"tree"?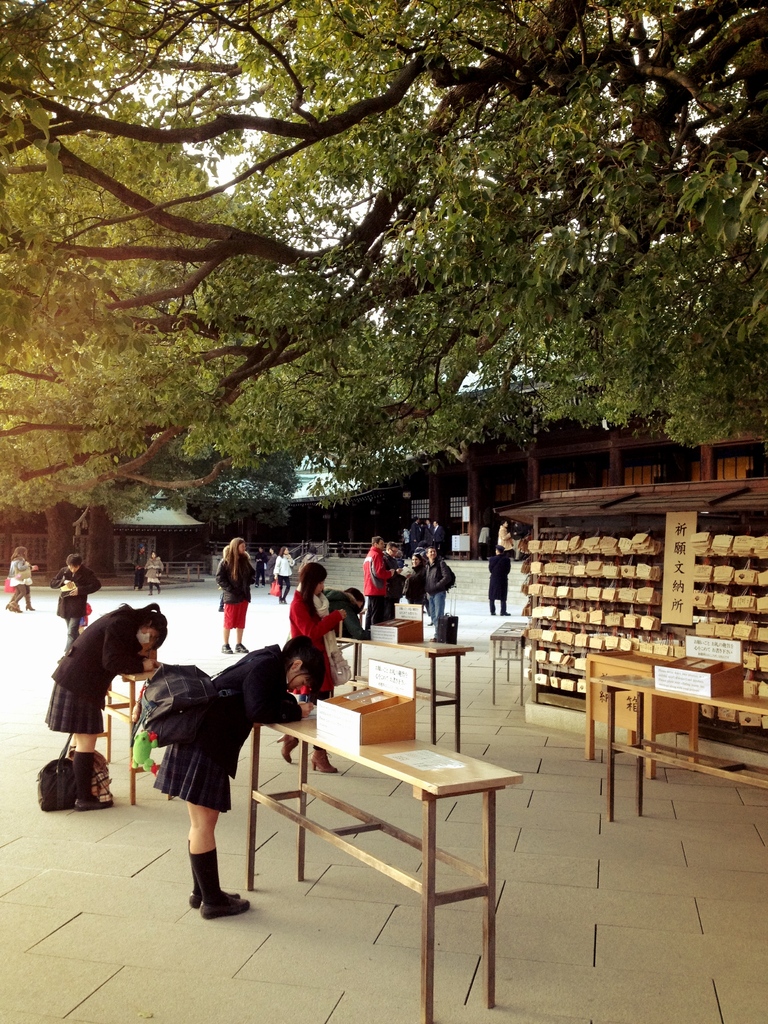
bbox=(0, 1, 767, 602)
